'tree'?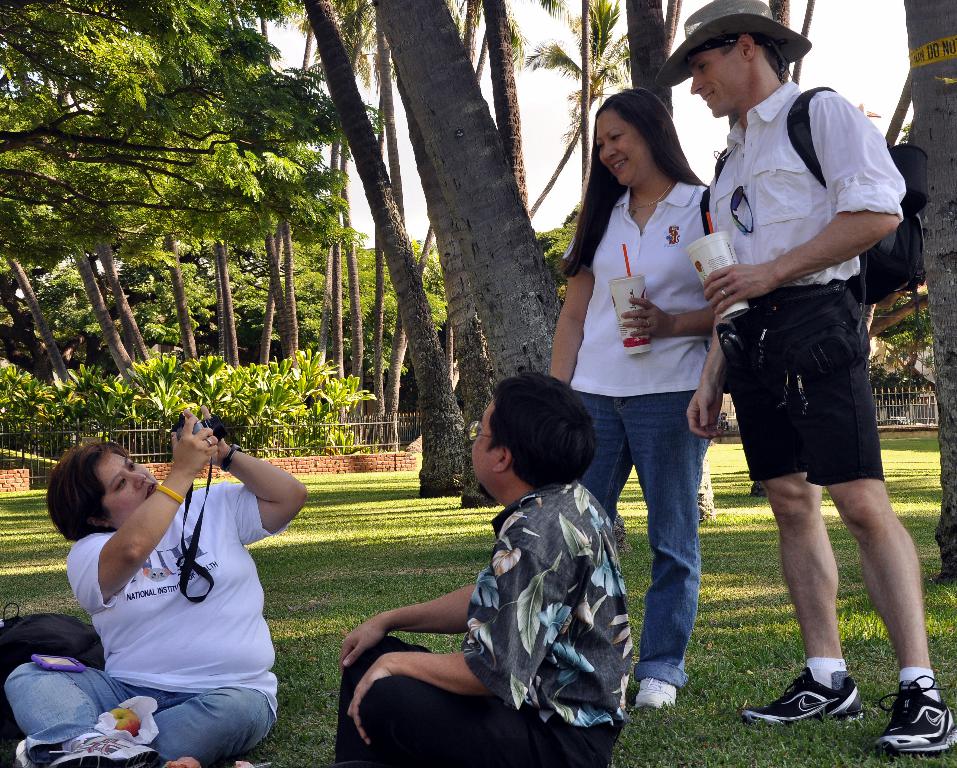
467/0/541/236
